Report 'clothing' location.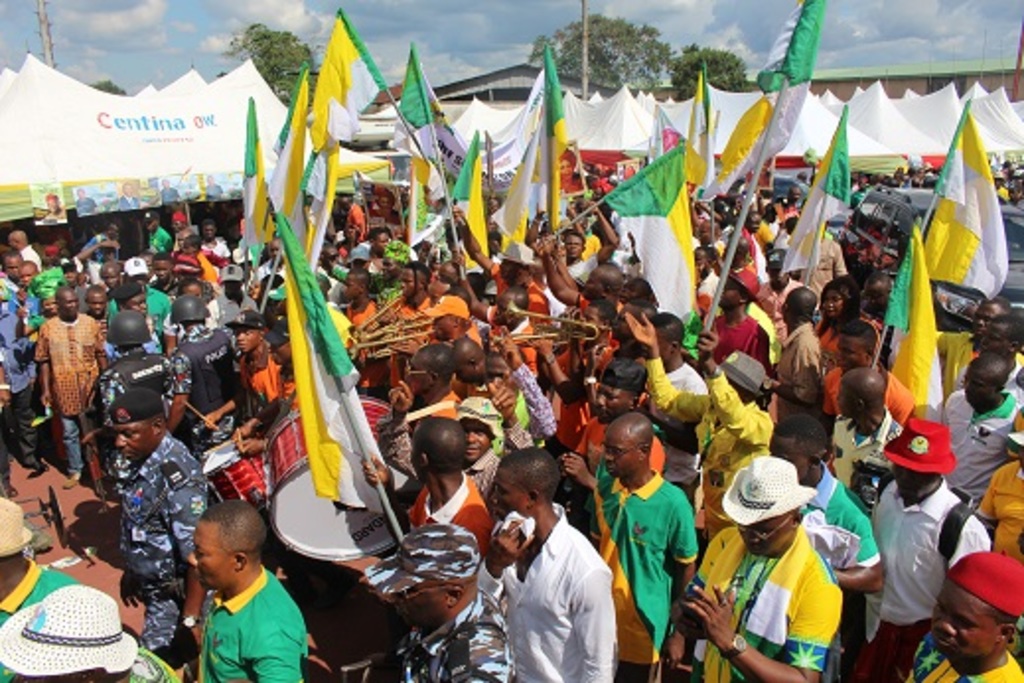
Report: crop(746, 235, 775, 290).
